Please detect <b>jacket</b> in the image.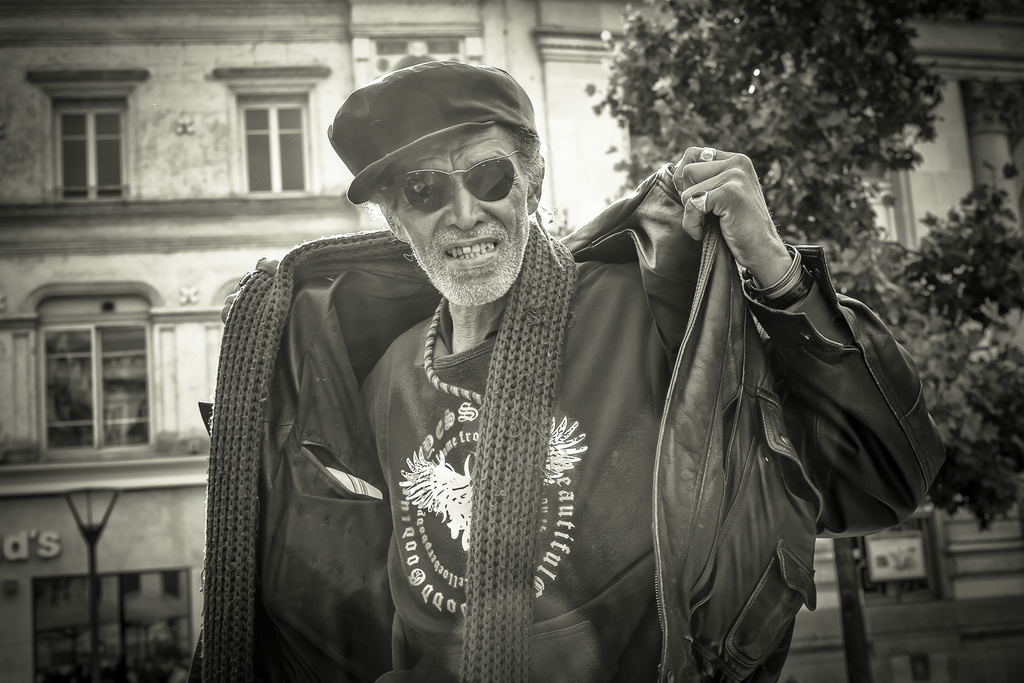
[202,118,827,673].
